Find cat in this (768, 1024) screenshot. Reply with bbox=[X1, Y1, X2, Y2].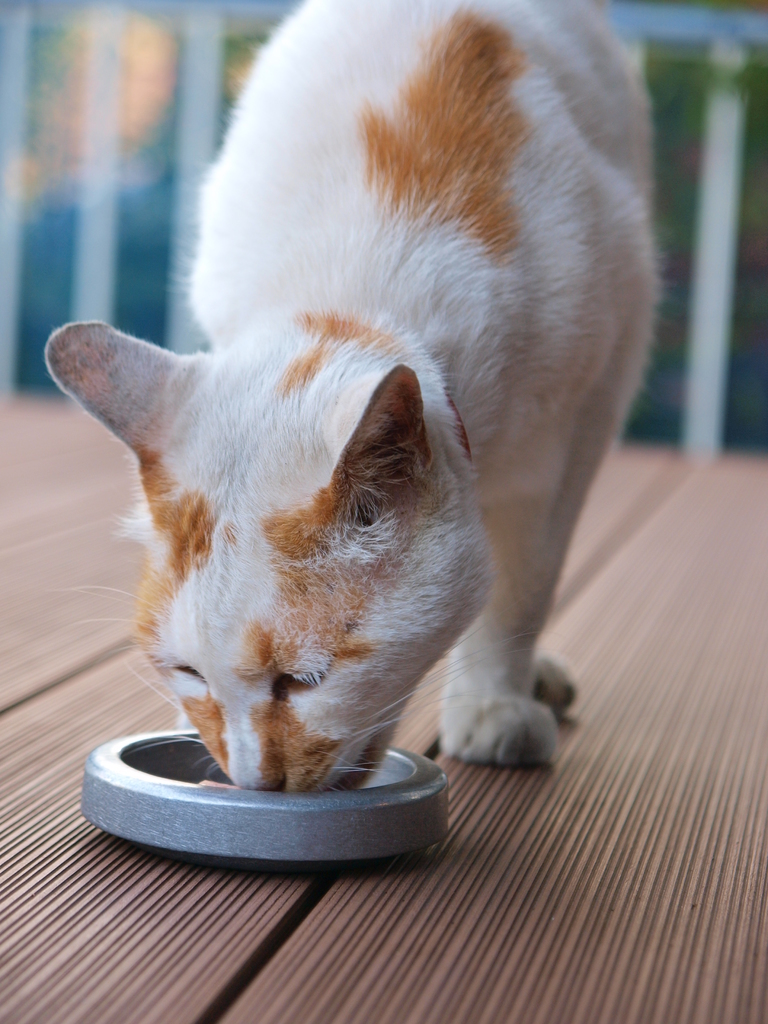
bbox=[35, 0, 666, 785].
